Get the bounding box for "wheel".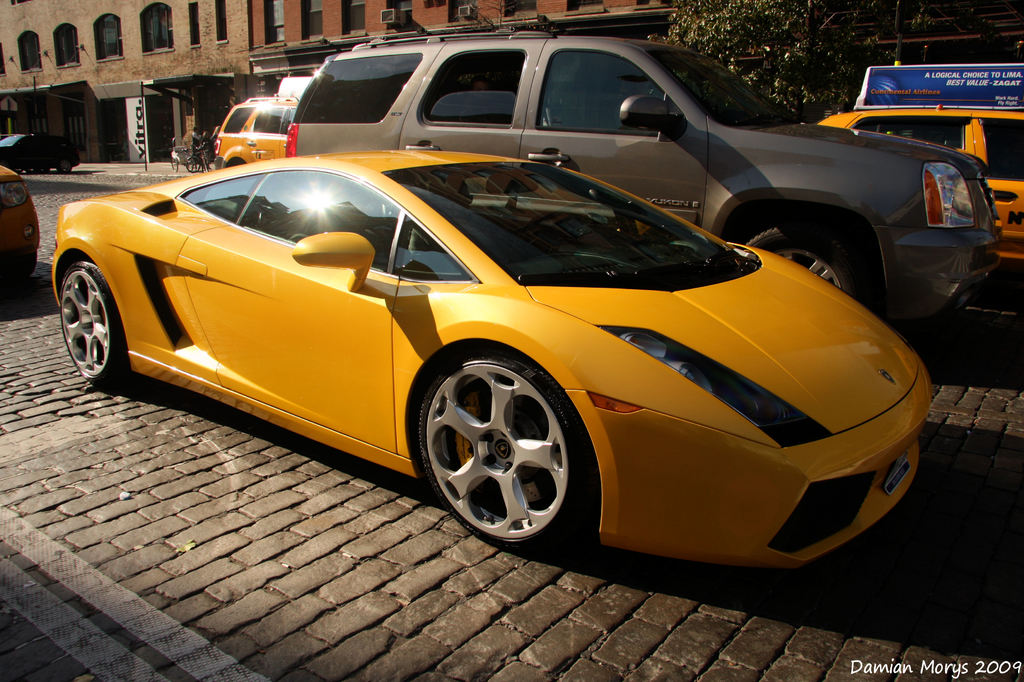
200:156:209:172.
